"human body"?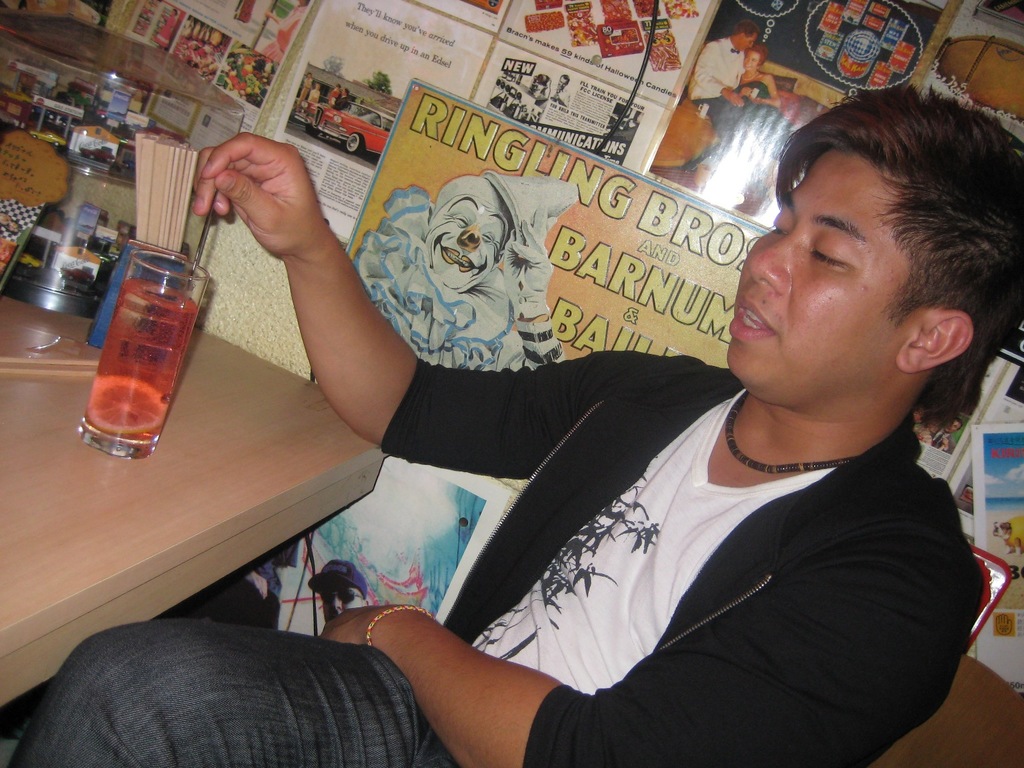
<region>735, 38, 787, 156</region>
